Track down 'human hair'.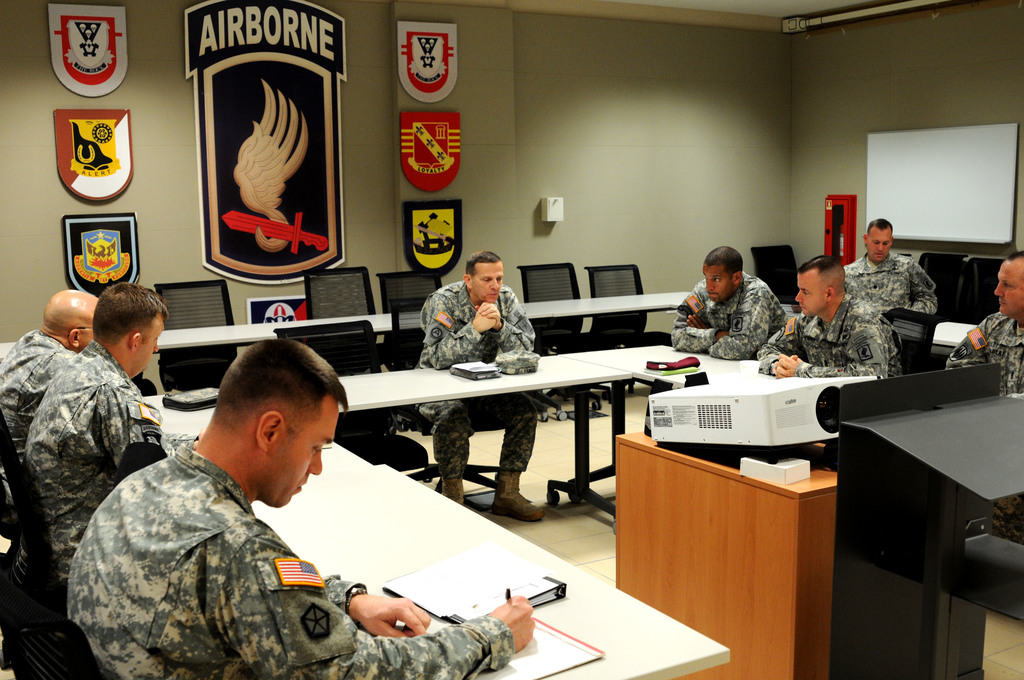
Tracked to {"x1": 870, "y1": 219, "x2": 899, "y2": 234}.
